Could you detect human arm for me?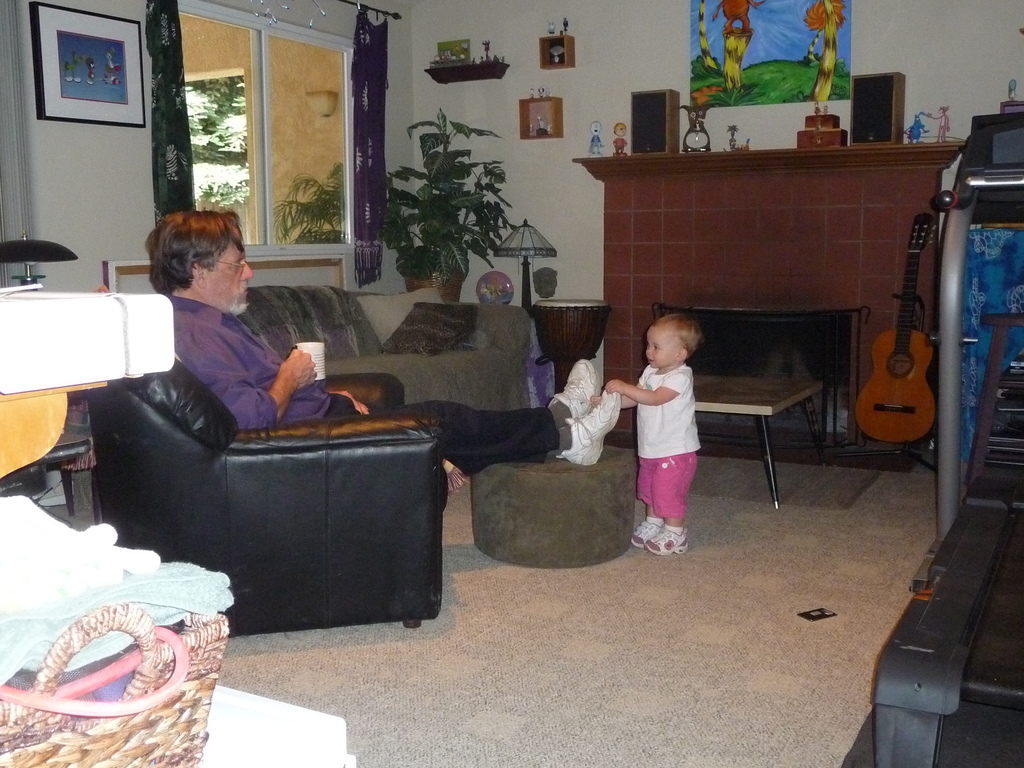
Detection result: {"left": 602, "top": 374, "right": 686, "bottom": 407}.
